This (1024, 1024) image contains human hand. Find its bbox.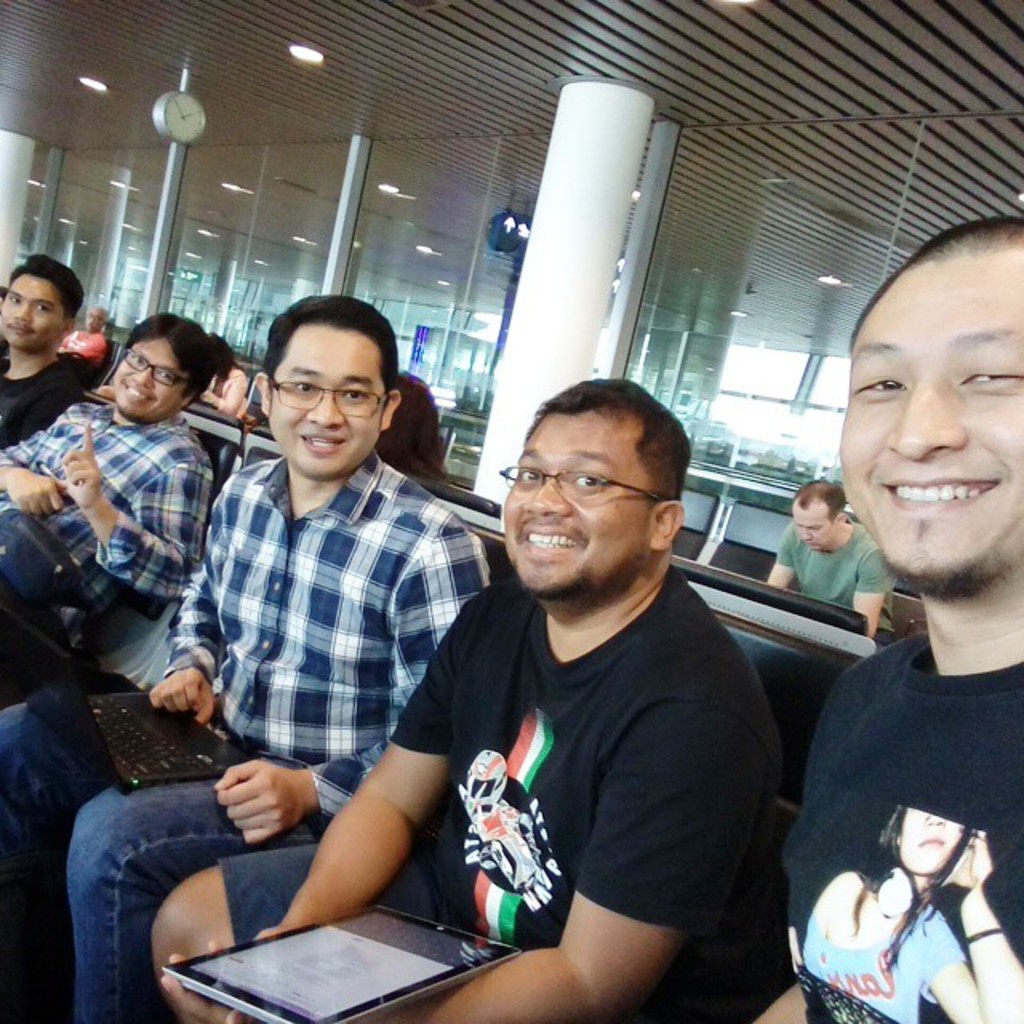
BBox(59, 418, 99, 506).
